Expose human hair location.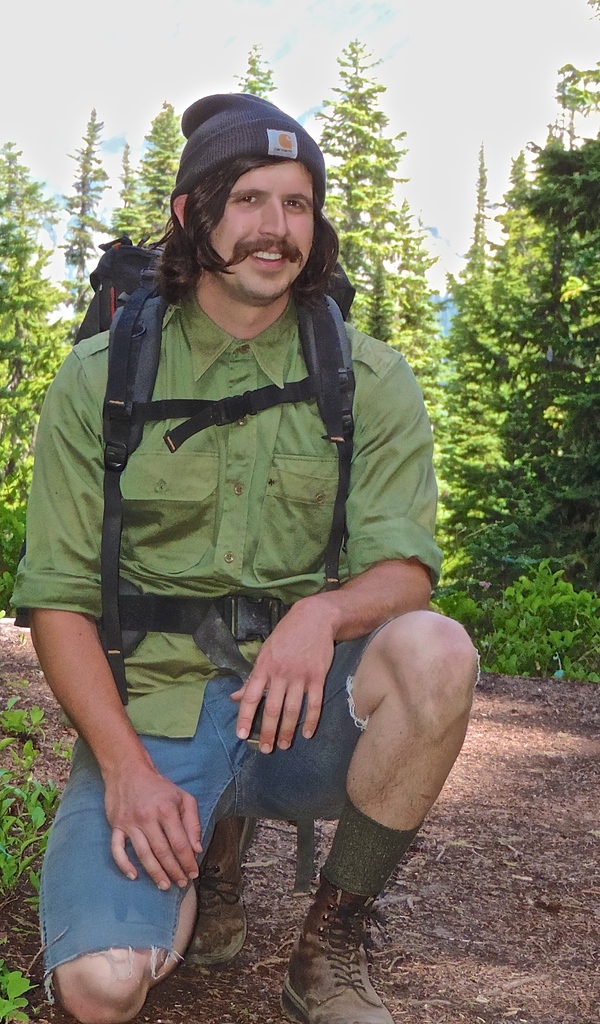
Exposed at BBox(162, 127, 333, 283).
